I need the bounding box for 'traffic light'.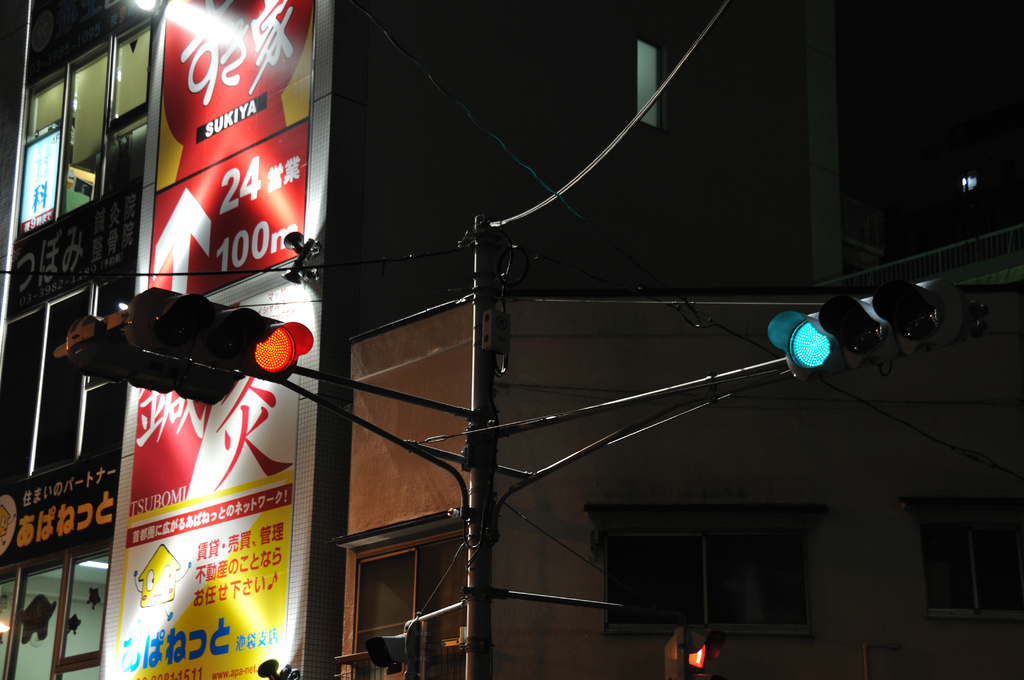
Here it is: (765,279,968,382).
